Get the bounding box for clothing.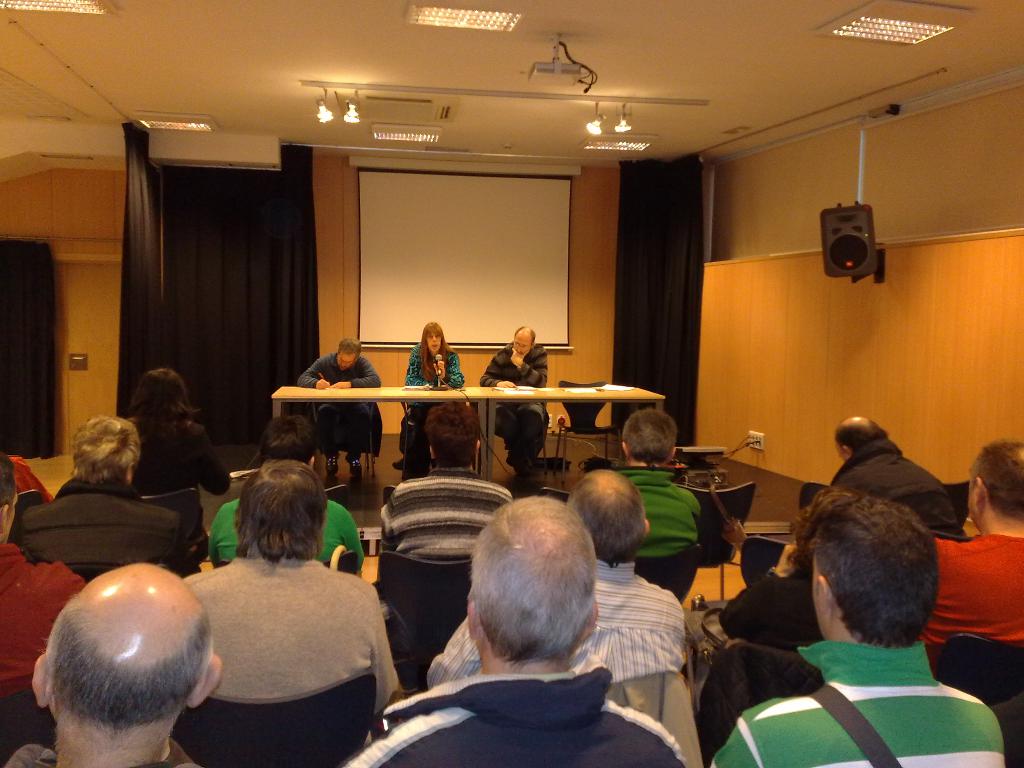
422 557 682 689.
